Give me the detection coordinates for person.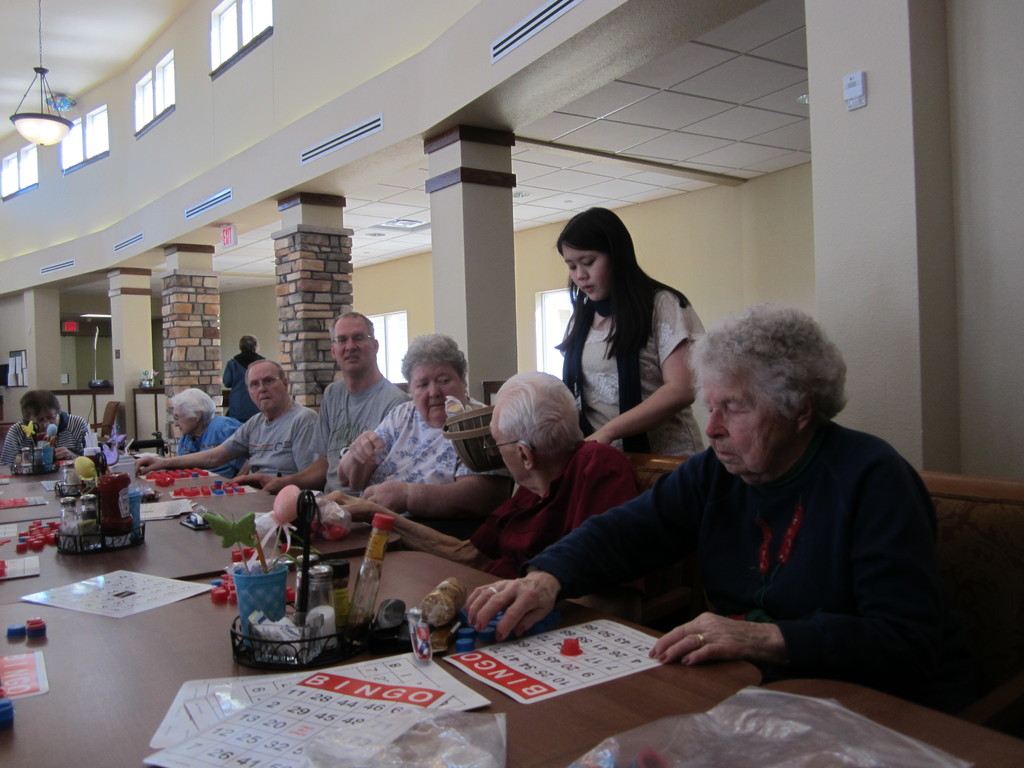
[545,209,692,497].
